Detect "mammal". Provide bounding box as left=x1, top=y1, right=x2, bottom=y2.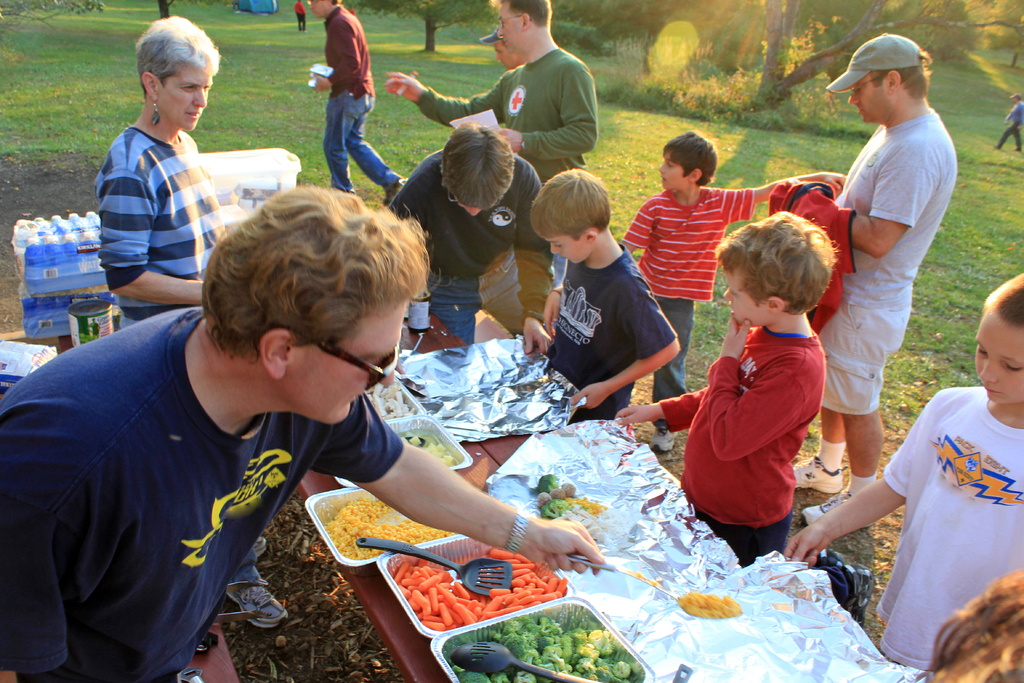
left=995, top=92, right=1023, bottom=154.
